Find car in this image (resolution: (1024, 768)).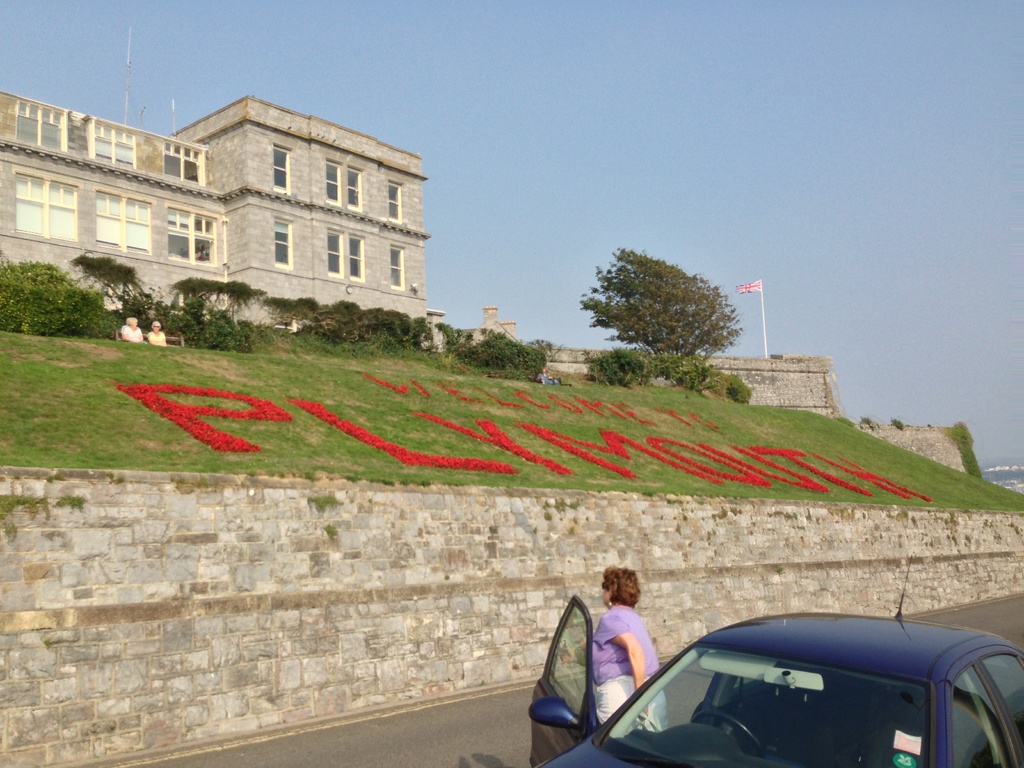
detection(537, 575, 1023, 767).
